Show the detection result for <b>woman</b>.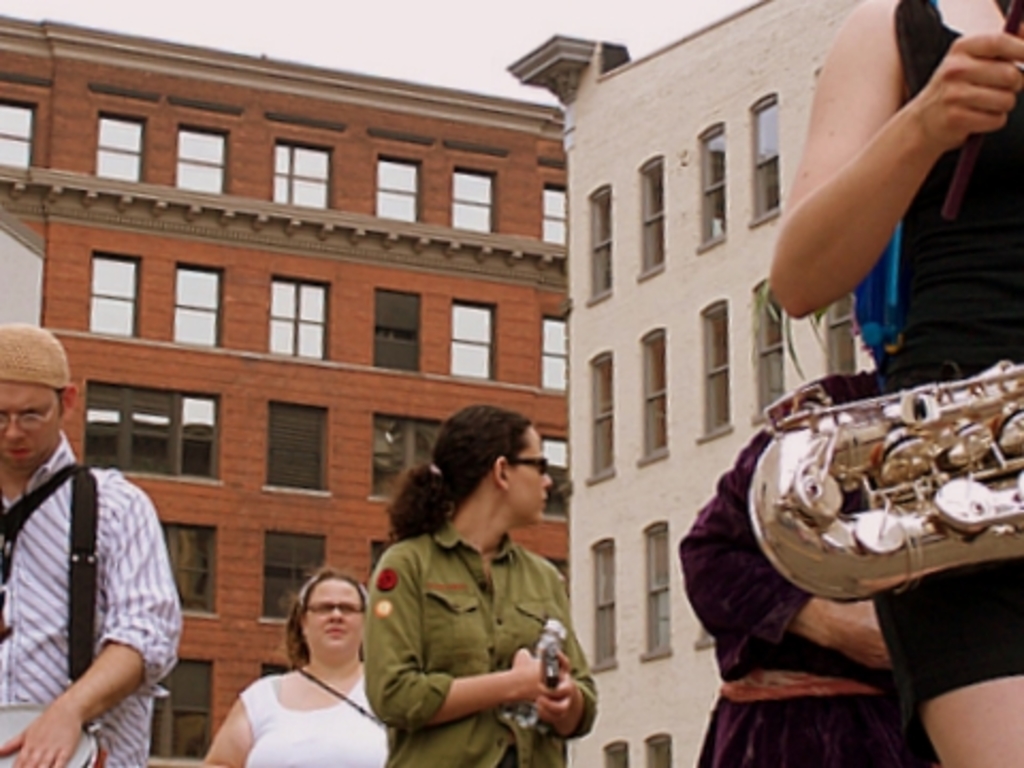
361 403 597 766.
